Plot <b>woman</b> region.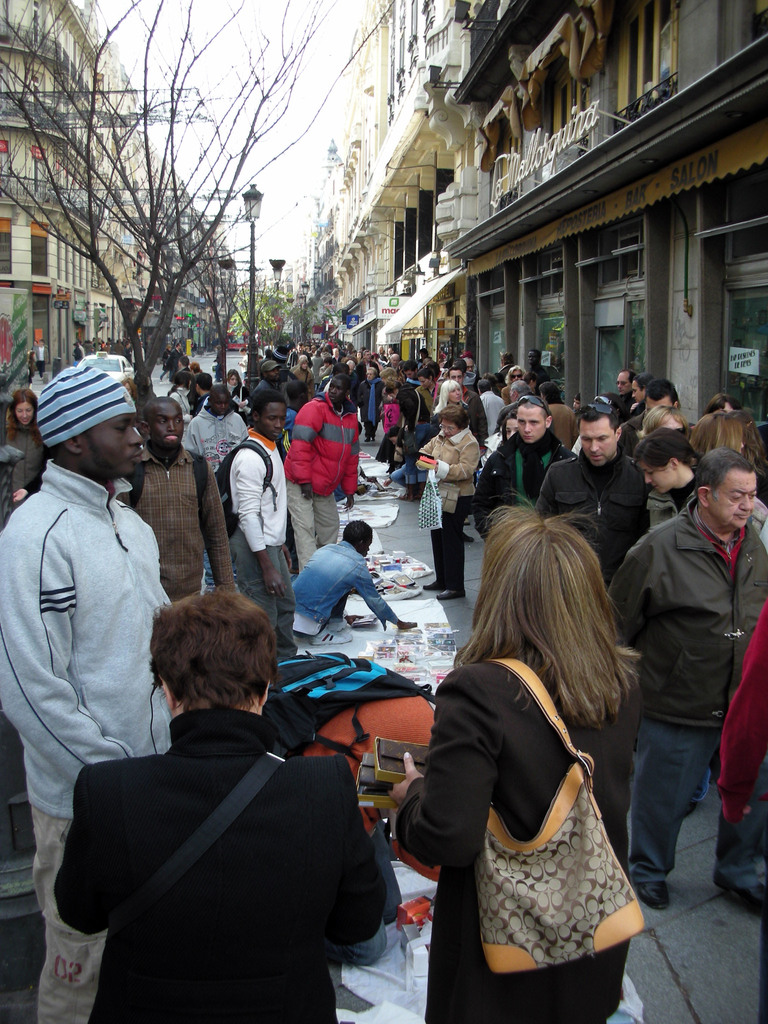
Plotted at 499:402:517:442.
